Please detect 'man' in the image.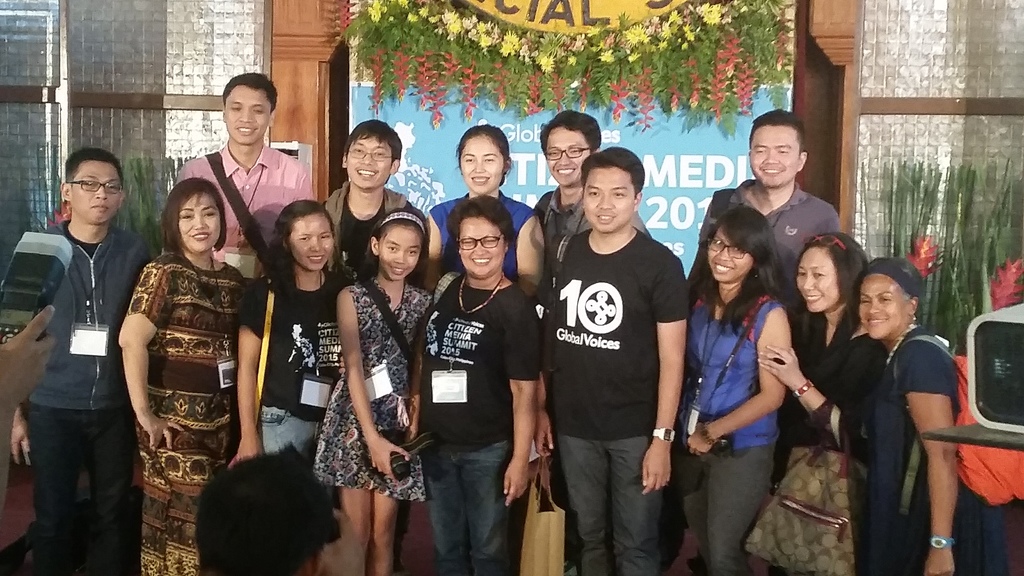
l=689, t=104, r=840, b=319.
